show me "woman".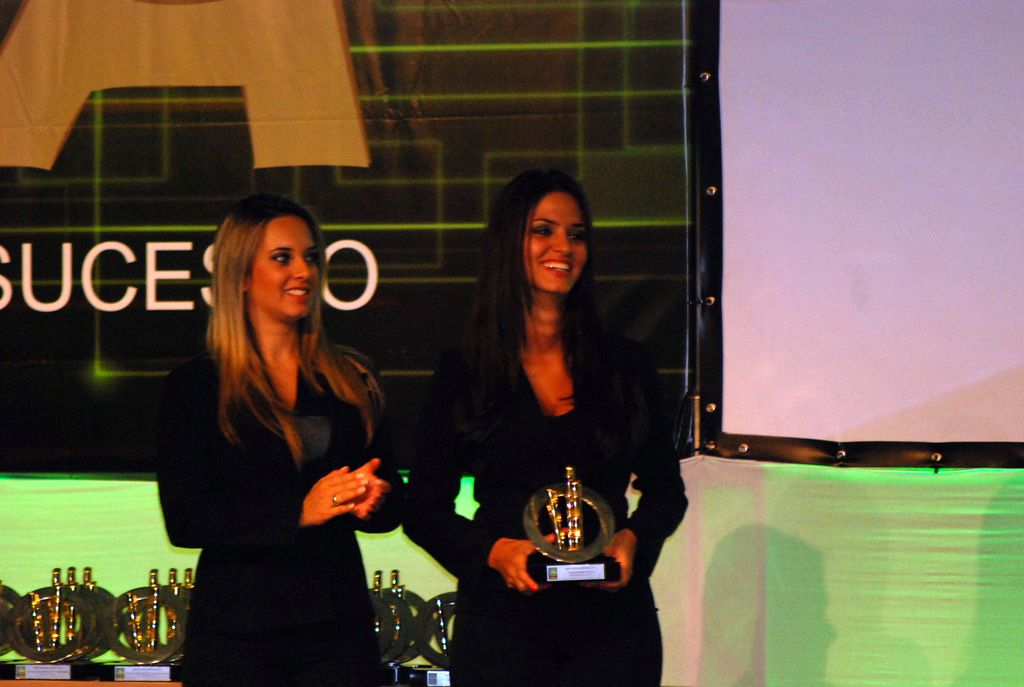
"woman" is here: pyautogui.locateOnScreen(157, 186, 387, 686).
